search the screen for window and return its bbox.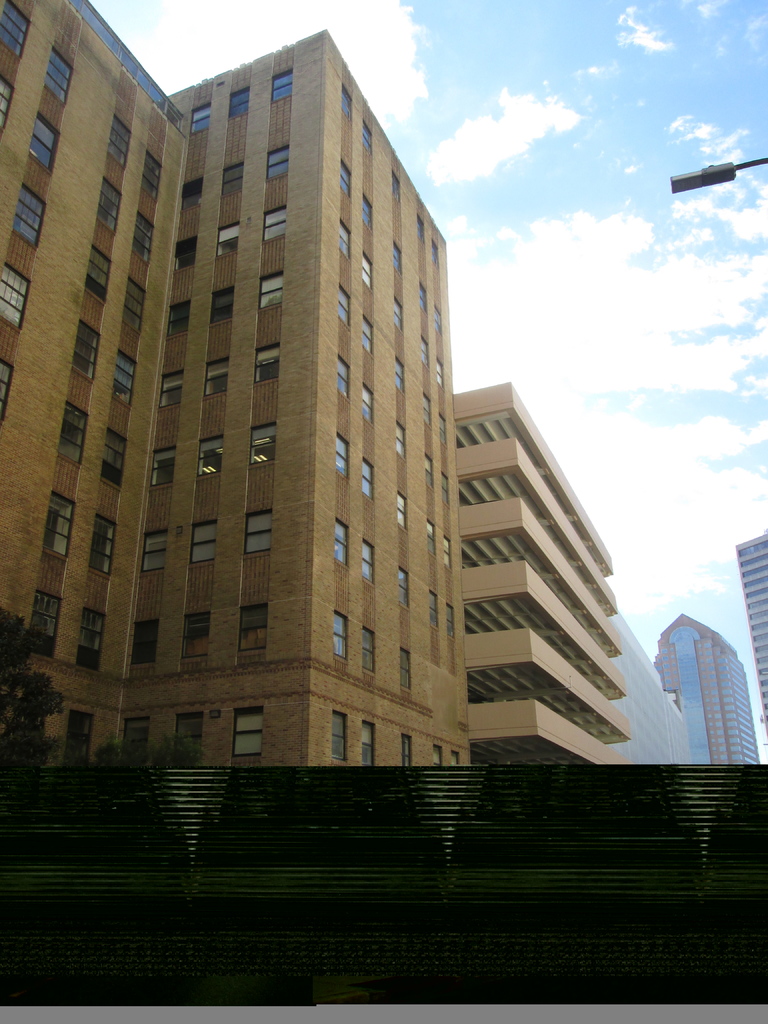
Found: x1=25 y1=108 x2=60 y2=179.
